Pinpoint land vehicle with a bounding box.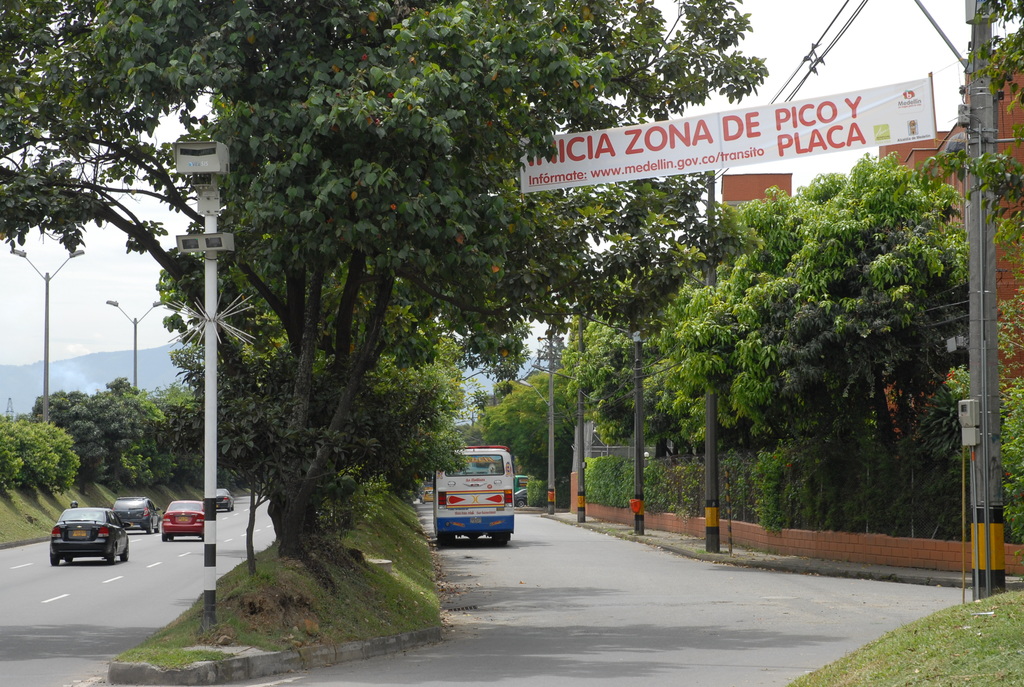
214:489:235:512.
